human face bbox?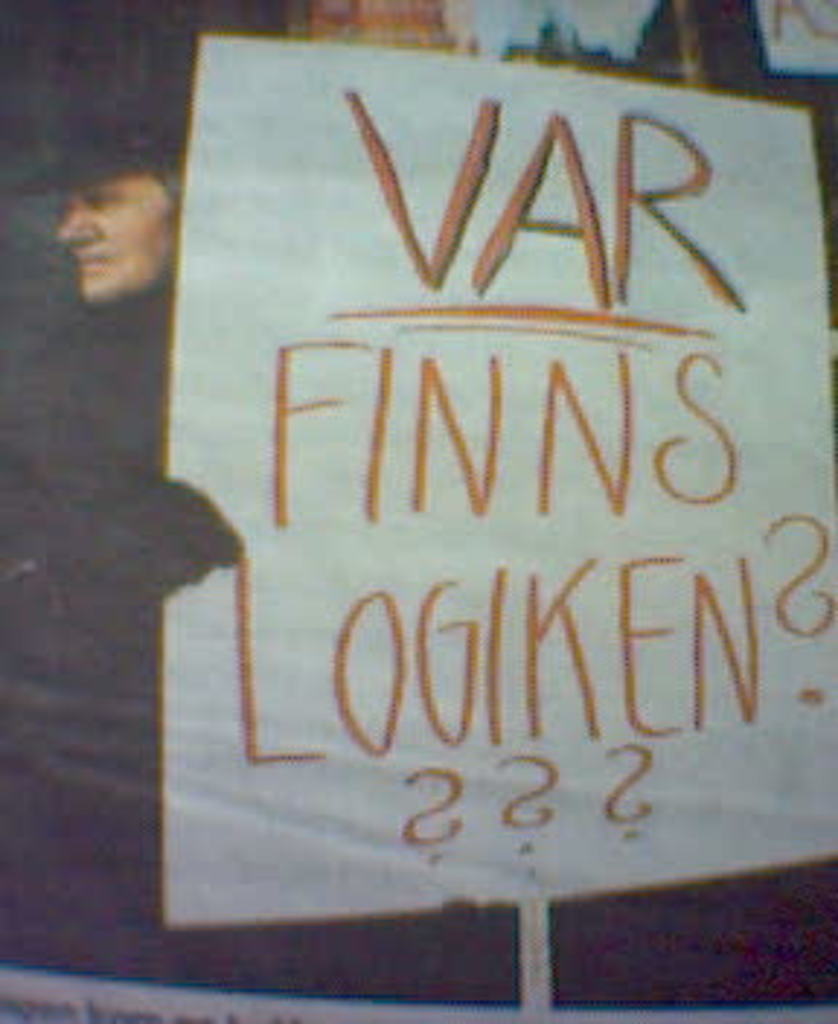
x1=58, y1=166, x2=175, y2=305
